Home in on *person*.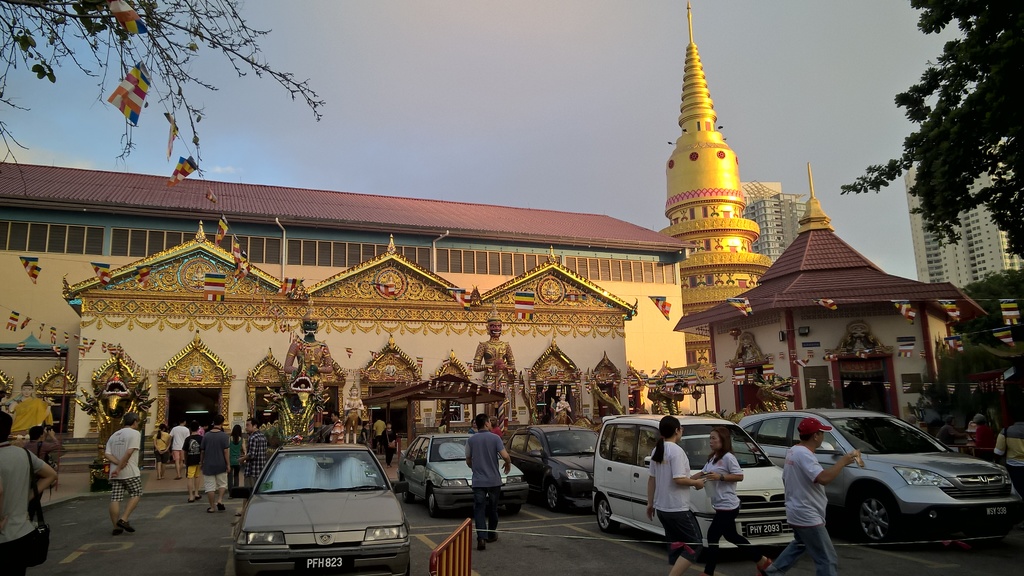
Homed in at (373, 417, 386, 454).
